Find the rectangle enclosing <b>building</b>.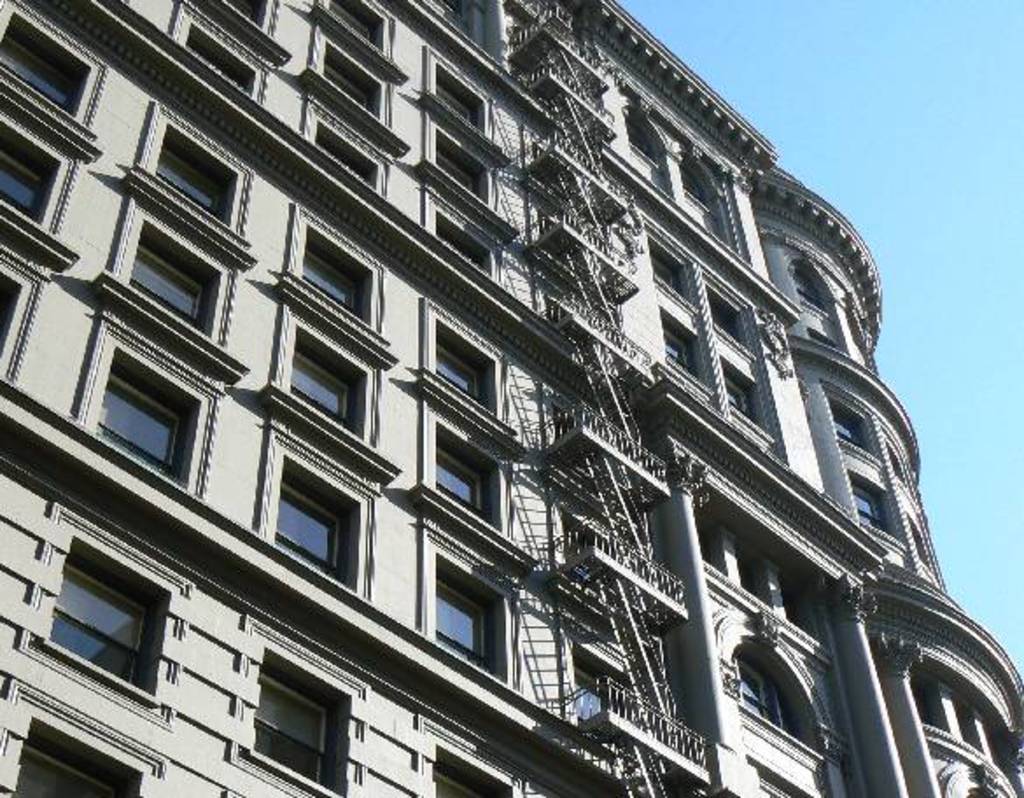
[0,0,1023,797].
